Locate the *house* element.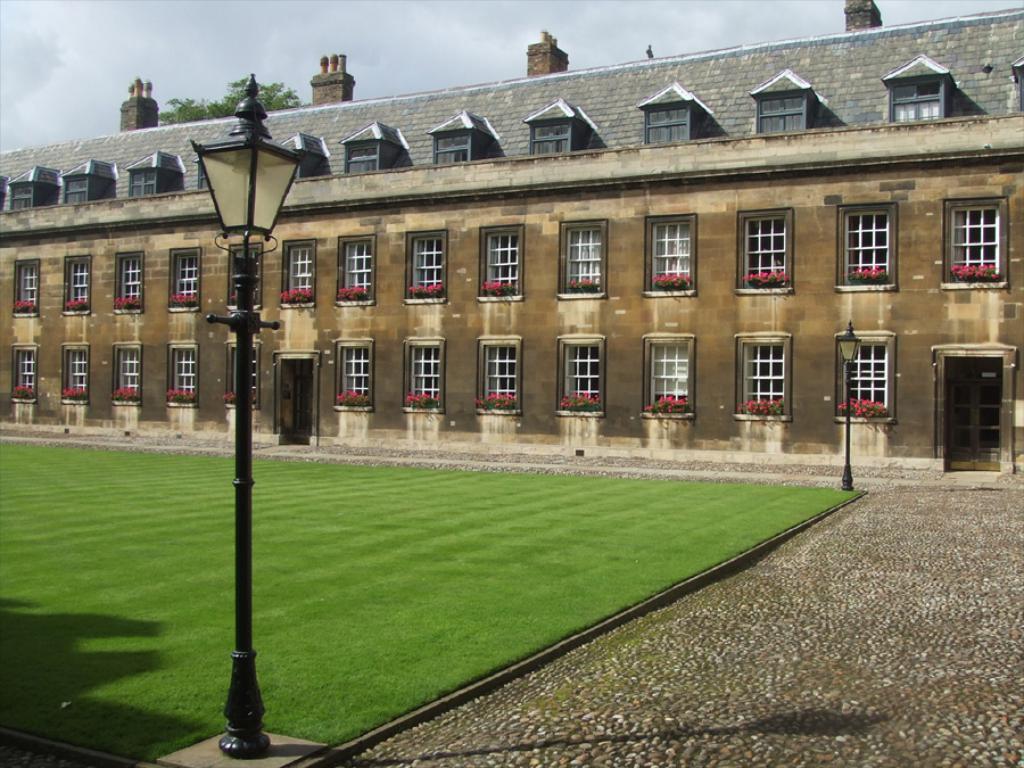
Element bbox: 0,0,1023,474.
